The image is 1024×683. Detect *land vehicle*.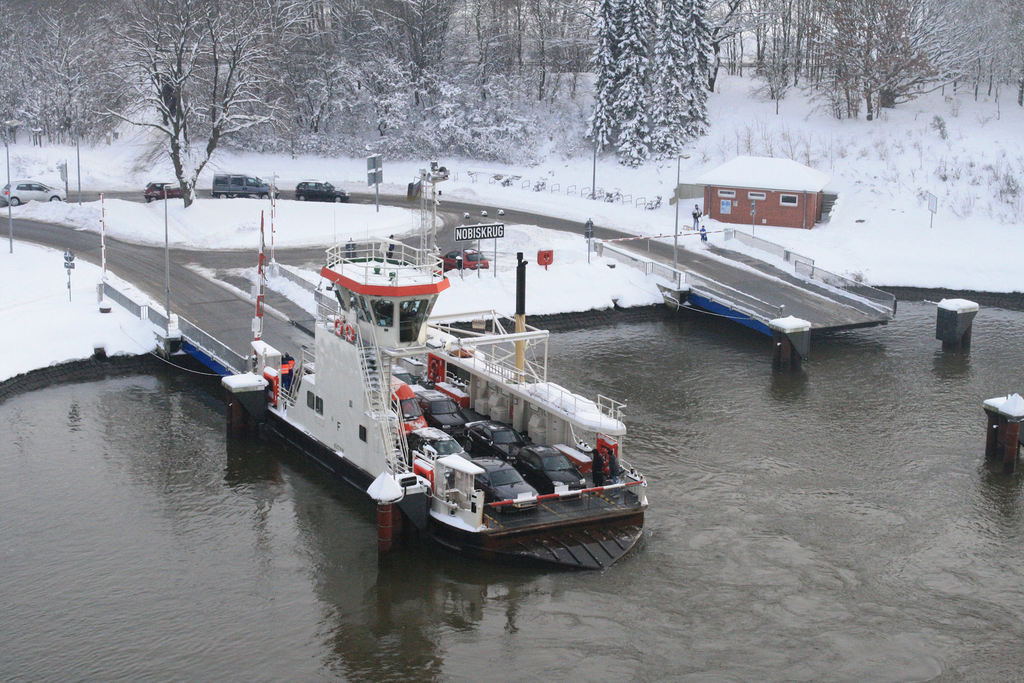
Detection: detection(296, 178, 352, 201).
